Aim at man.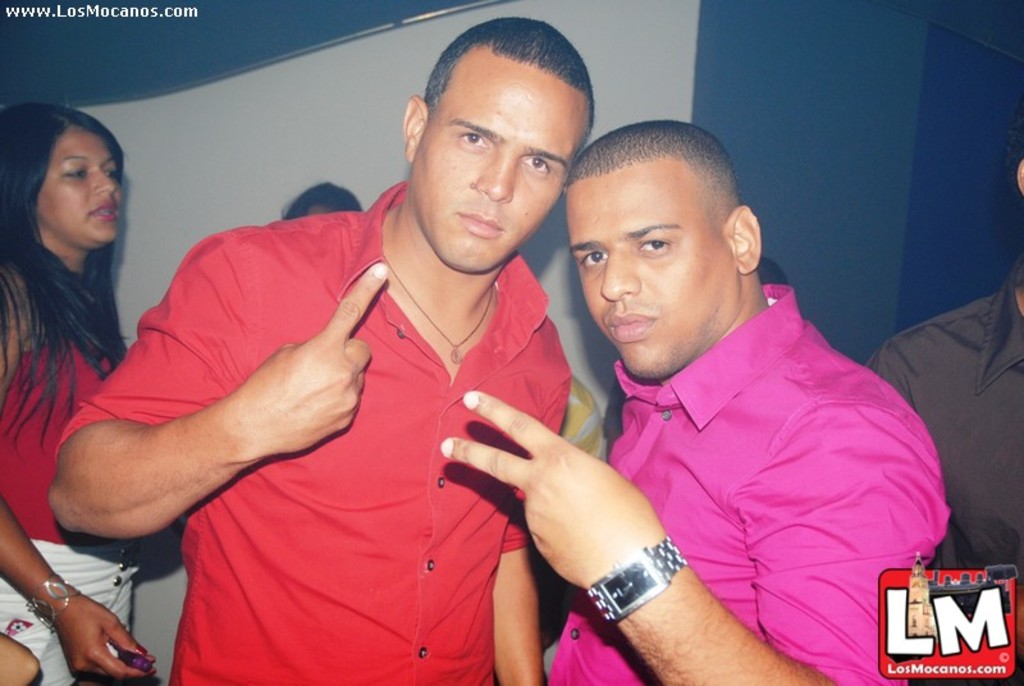
Aimed at [left=46, top=13, right=599, bottom=685].
